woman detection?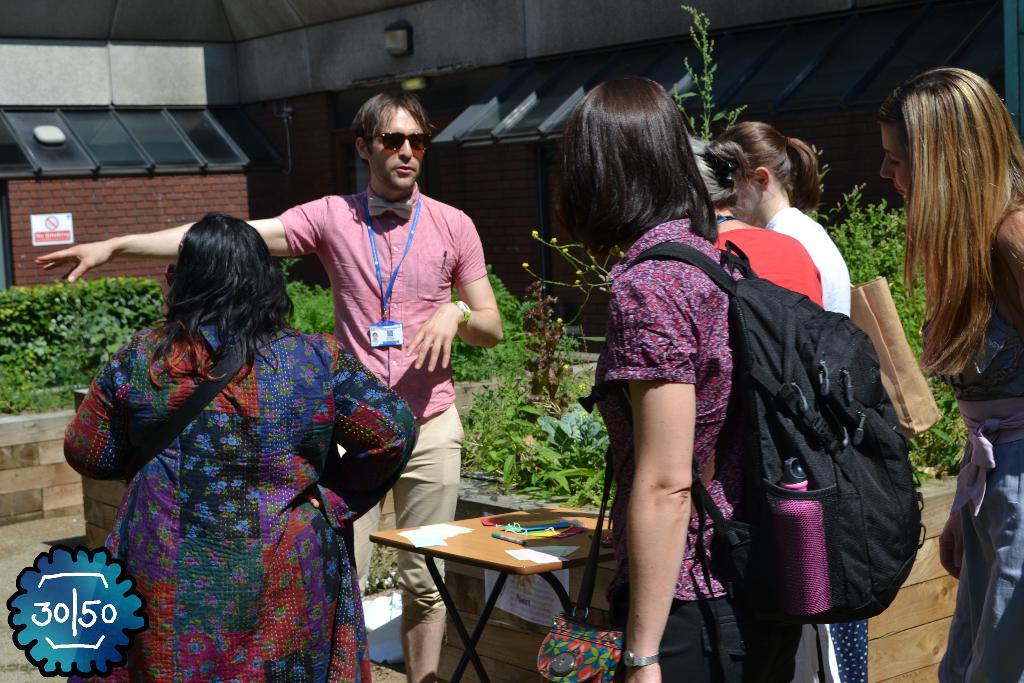
(61, 185, 374, 670)
